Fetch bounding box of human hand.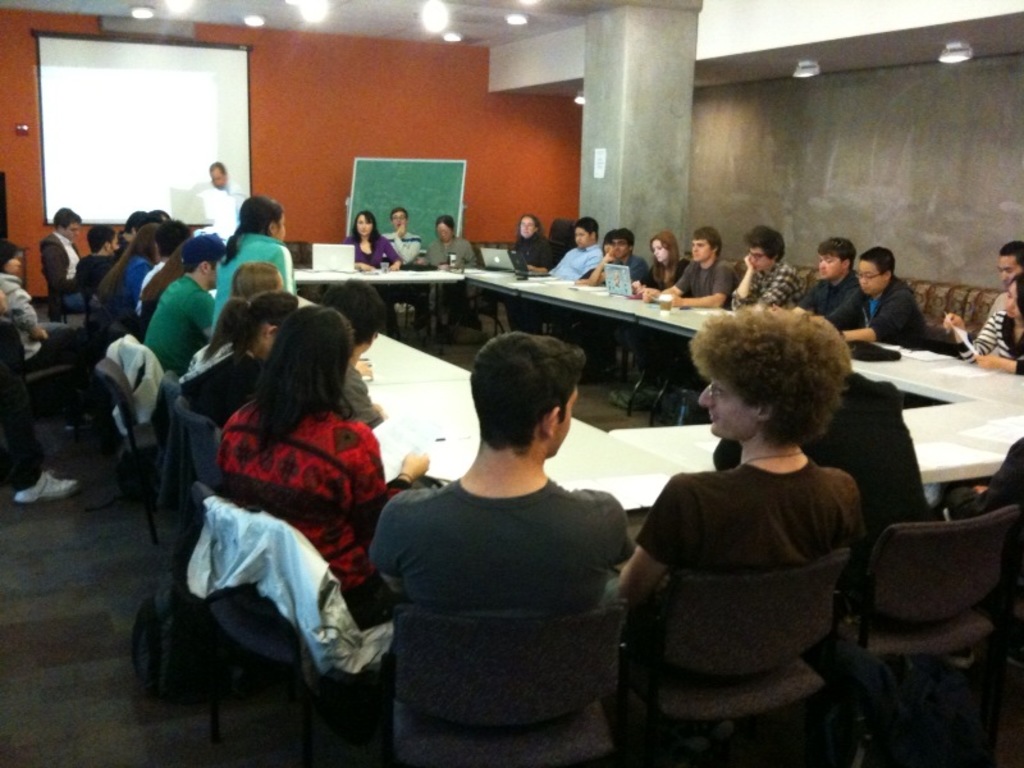
Bbox: (left=740, top=252, right=760, bottom=273).
